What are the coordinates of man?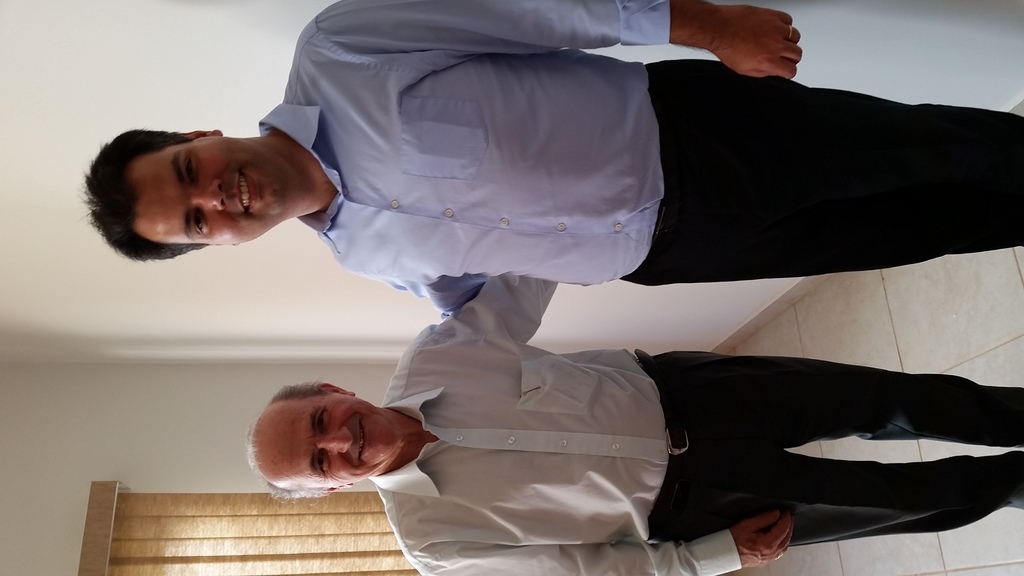
bbox(248, 275, 1023, 575).
